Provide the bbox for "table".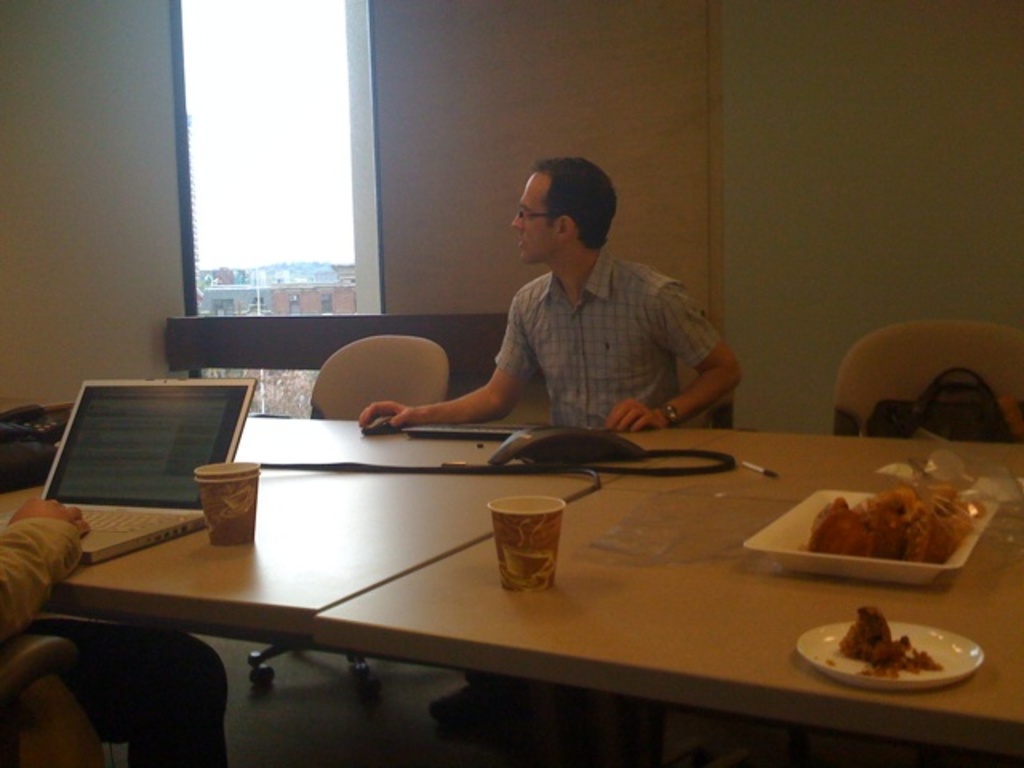
[315, 432, 1022, 758].
